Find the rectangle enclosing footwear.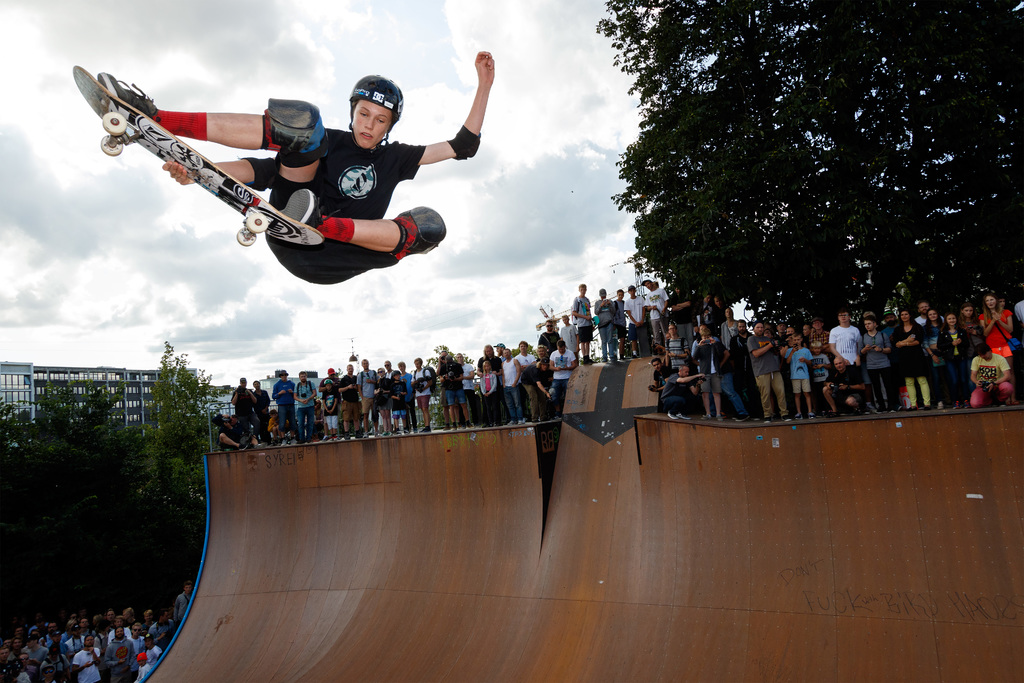
bbox=[96, 69, 160, 114].
